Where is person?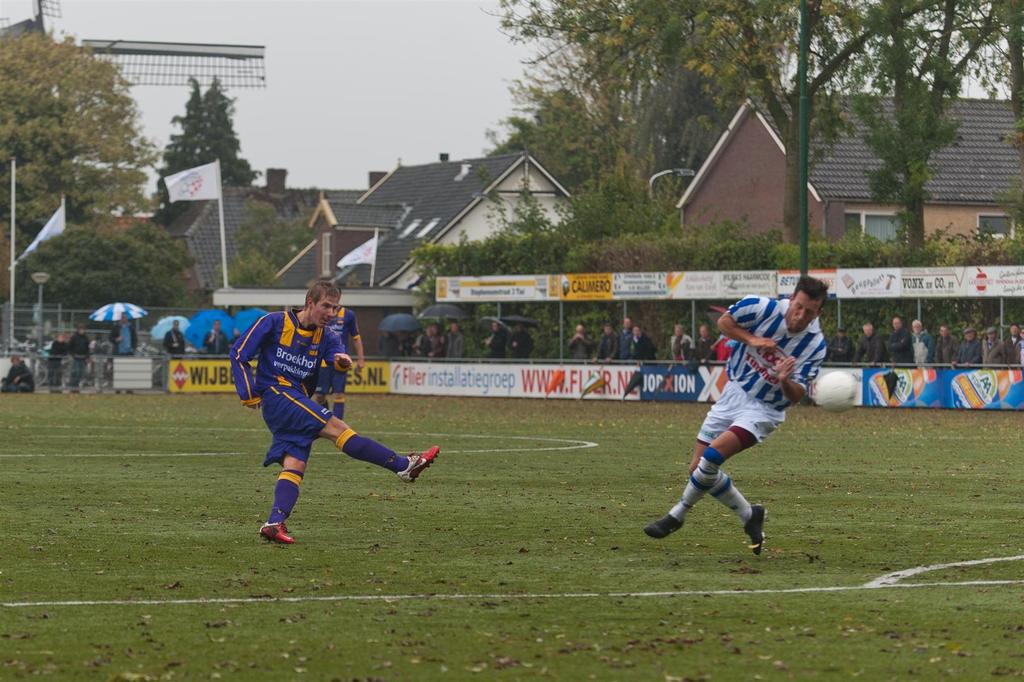
235 284 403 549.
